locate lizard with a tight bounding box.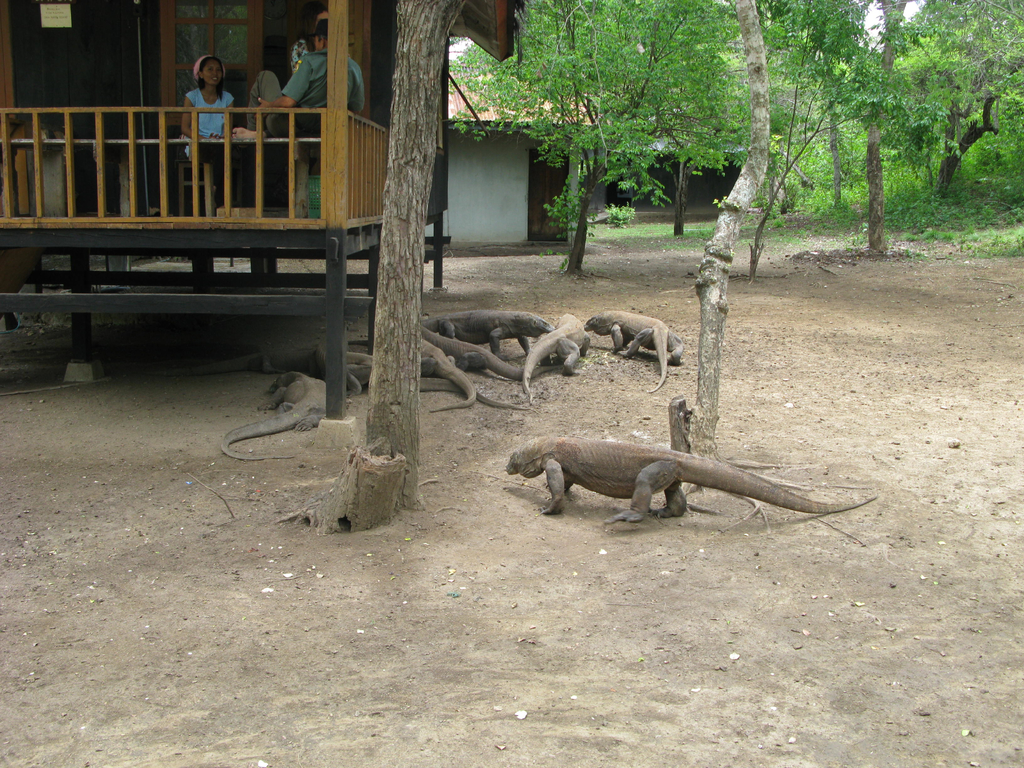
[508, 417, 849, 540].
